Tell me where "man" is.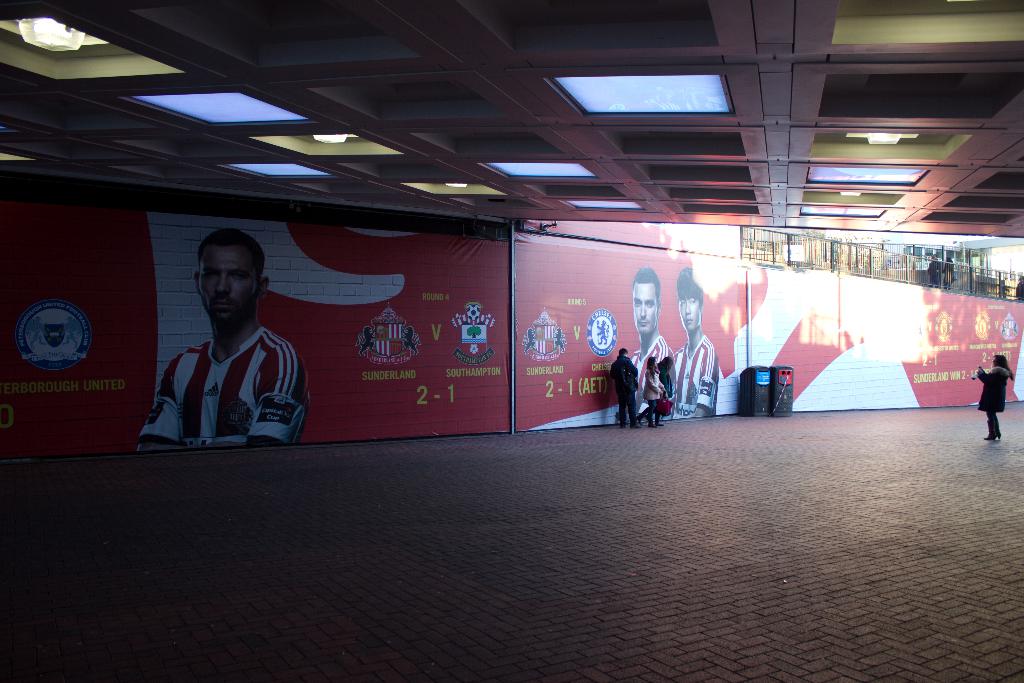
"man" is at [606,346,639,429].
